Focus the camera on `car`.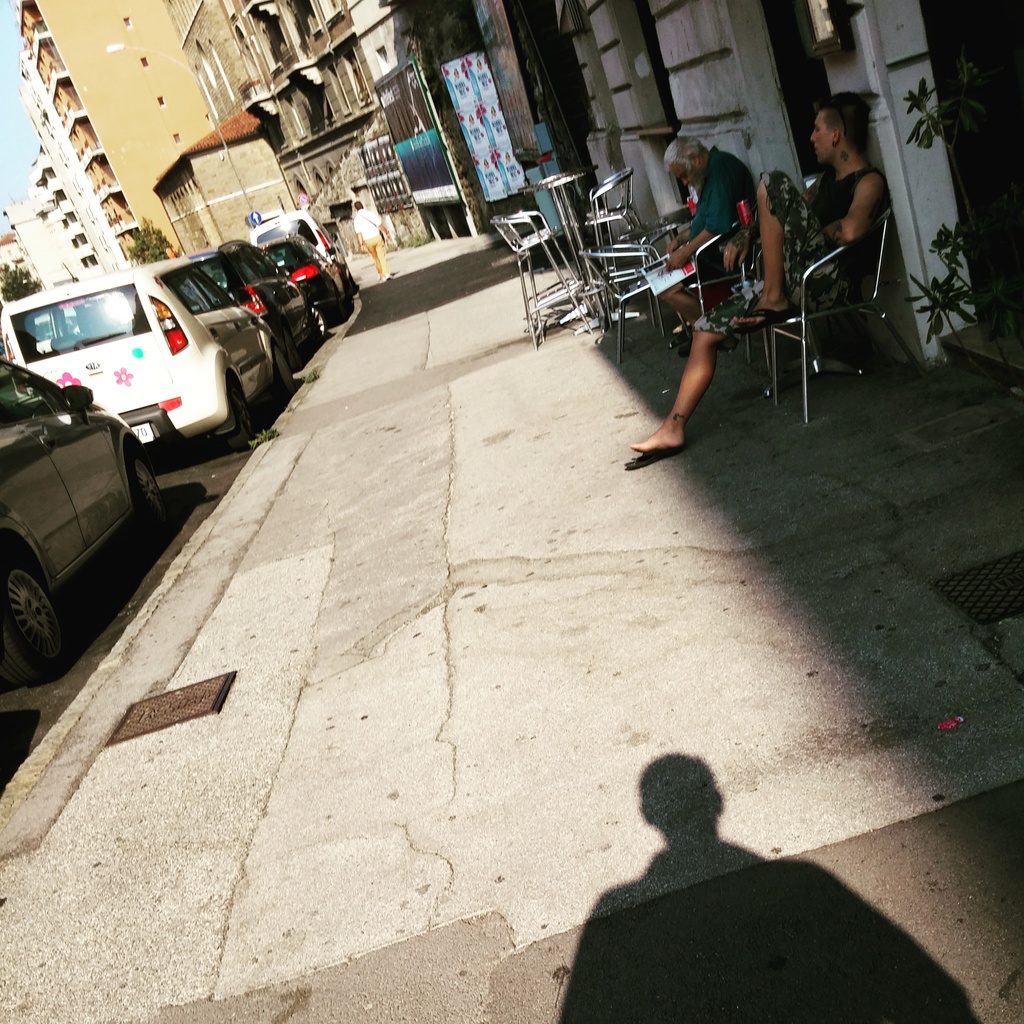
Focus region: (208,241,332,356).
